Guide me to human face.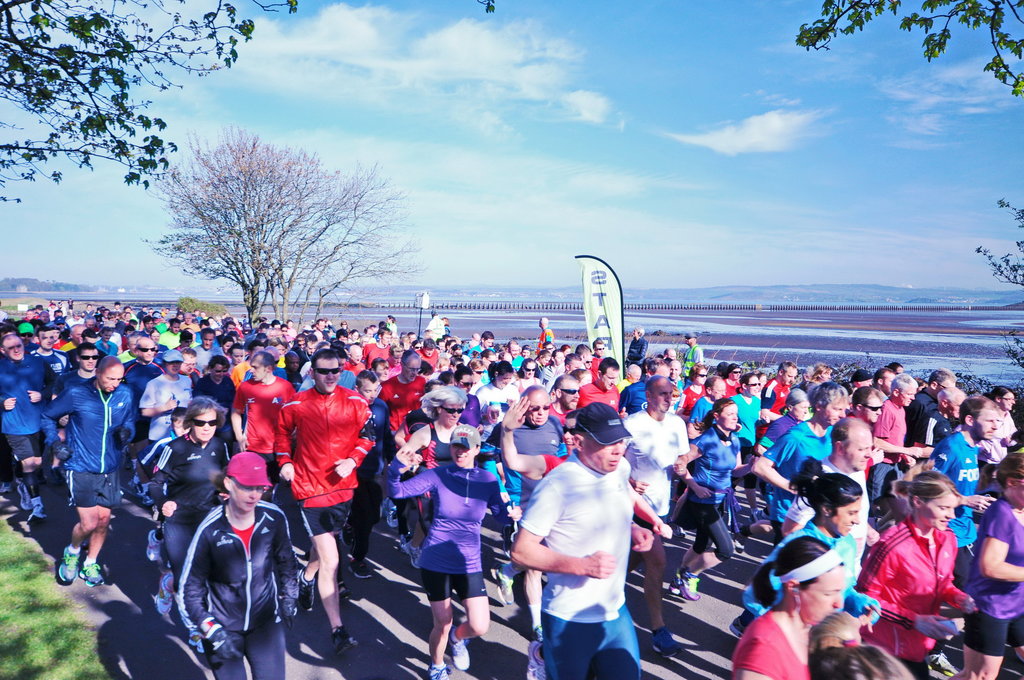
Guidance: <box>100,364,123,393</box>.
